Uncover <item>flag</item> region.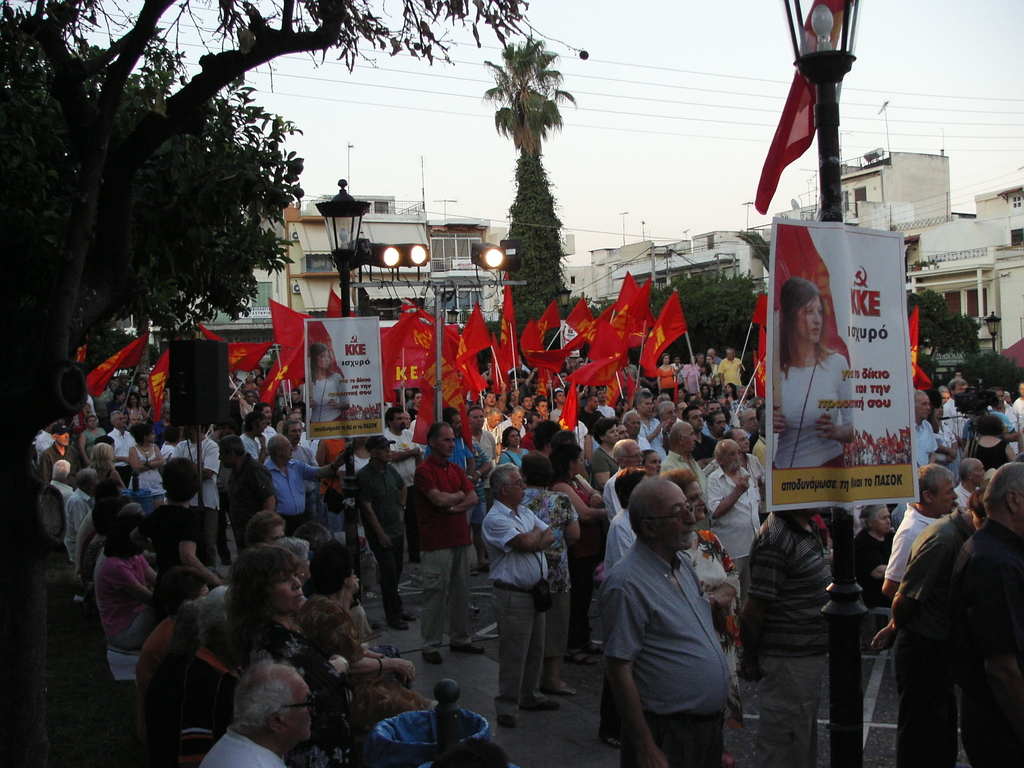
Uncovered: x1=749, y1=330, x2=772, y2=410.
